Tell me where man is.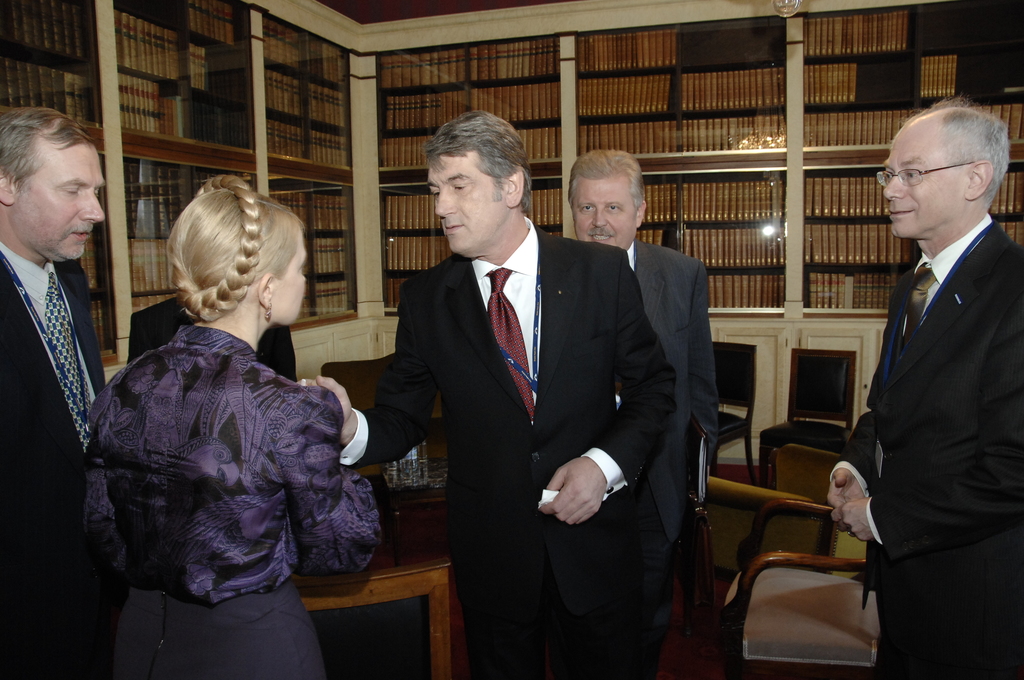
man is at Rect(0, 99, 114, 679).
